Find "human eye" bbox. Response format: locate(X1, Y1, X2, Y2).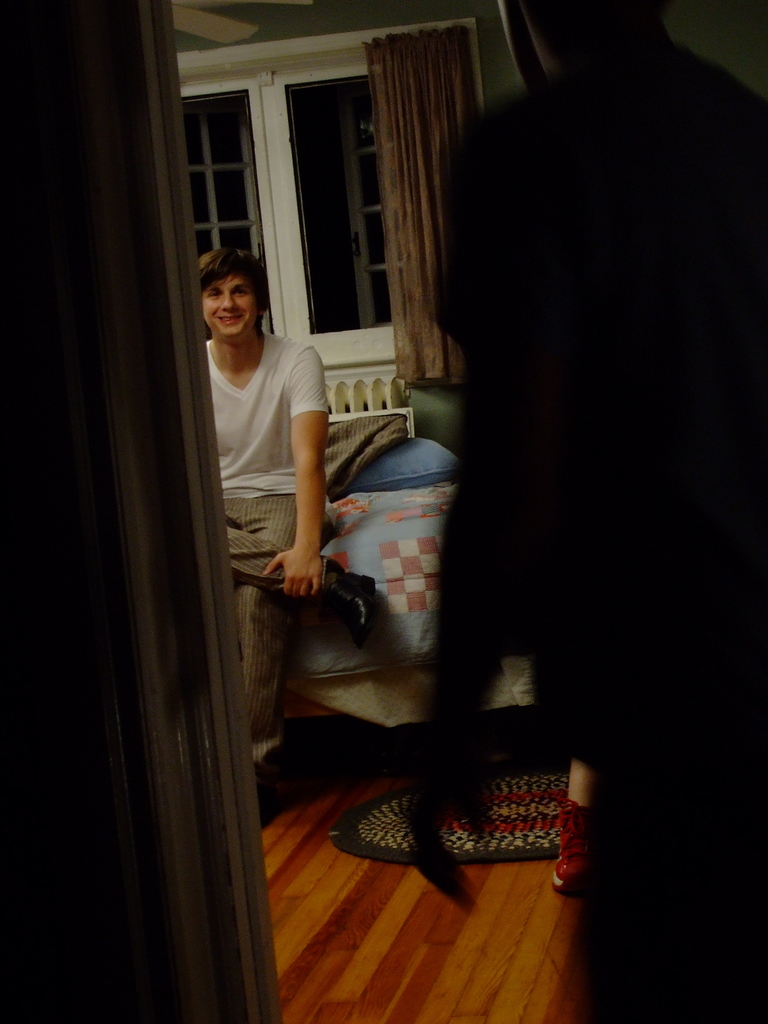
locate(234, 291, 248, 296).
